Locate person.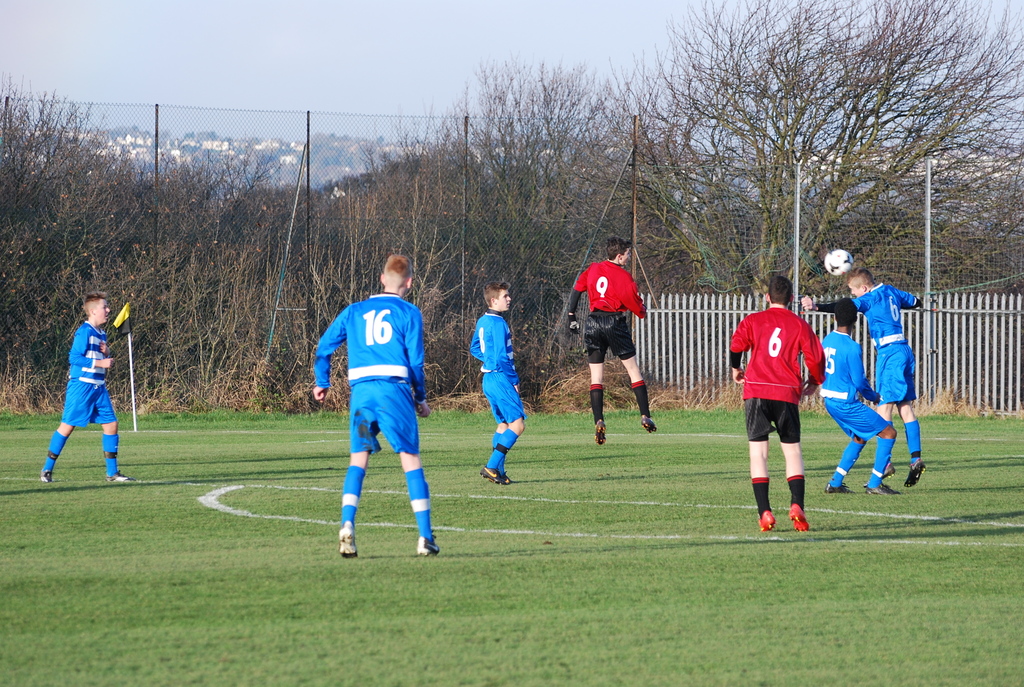
Bounding box: <region>797, 257, 929, 486</region>.
